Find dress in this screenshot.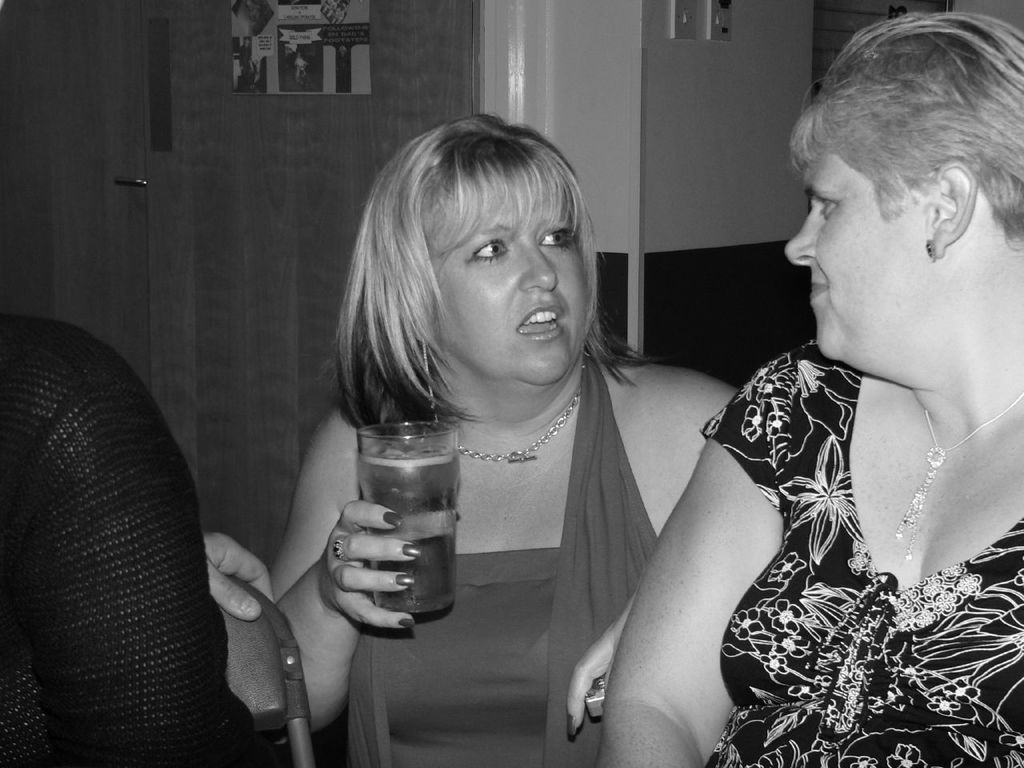
The bounding box for dress is {"x1": 701, "y1": 339, "x2": 1023, "y2": 767}.
